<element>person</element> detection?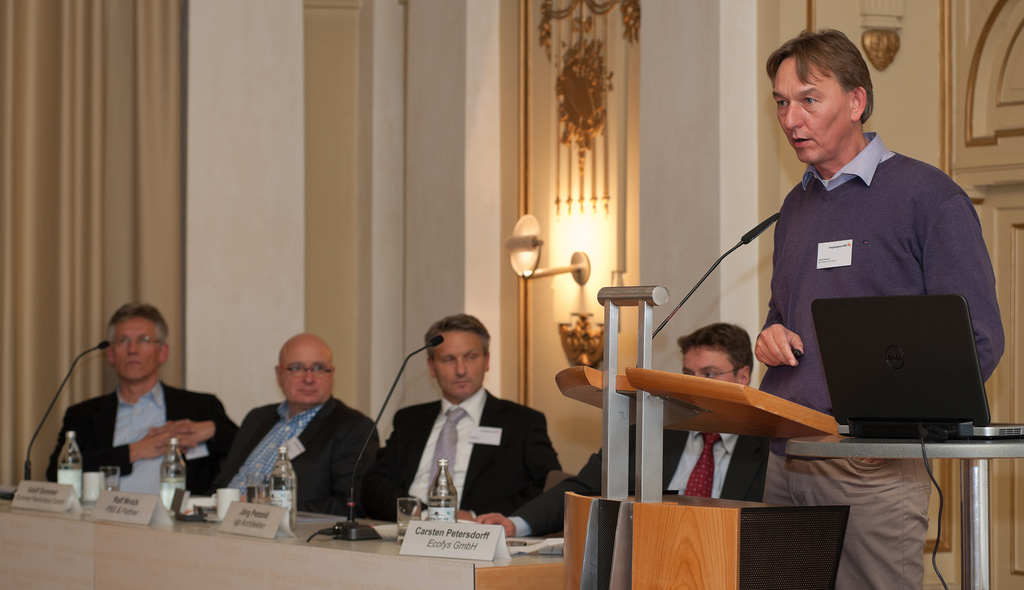
pyautogui.locateOnScreen(218, 327, 387, 526)
